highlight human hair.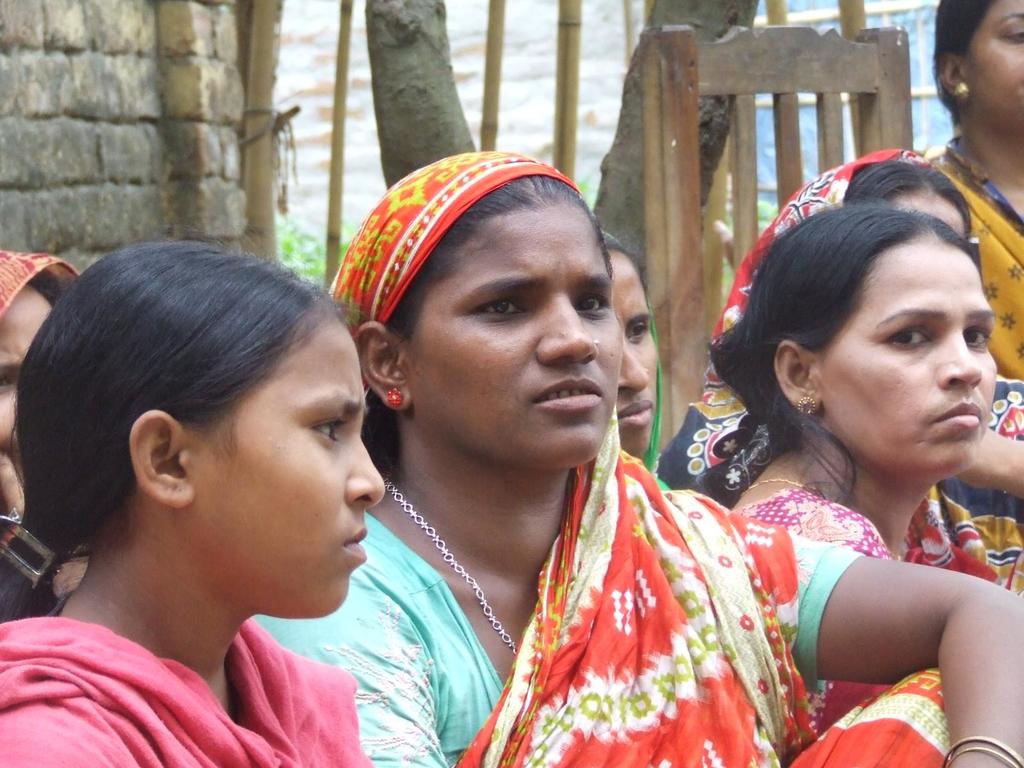
Highlighted region: 359/171/611/465.
